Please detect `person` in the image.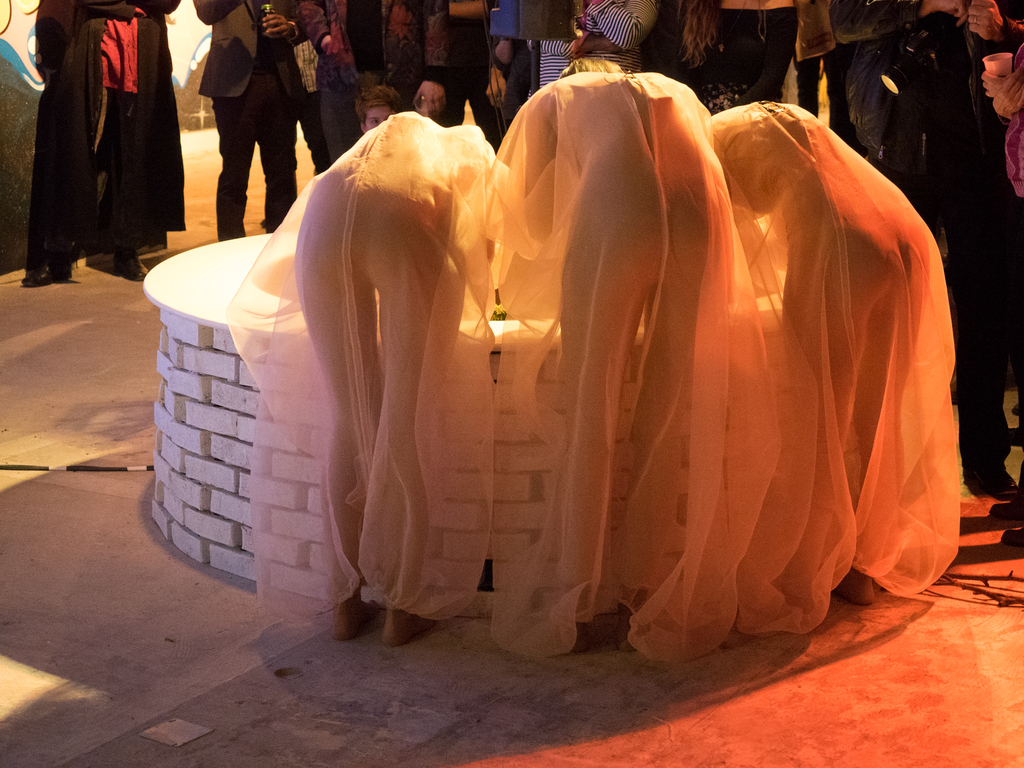
x1=197 y1=6 x2=302 y2=227.
